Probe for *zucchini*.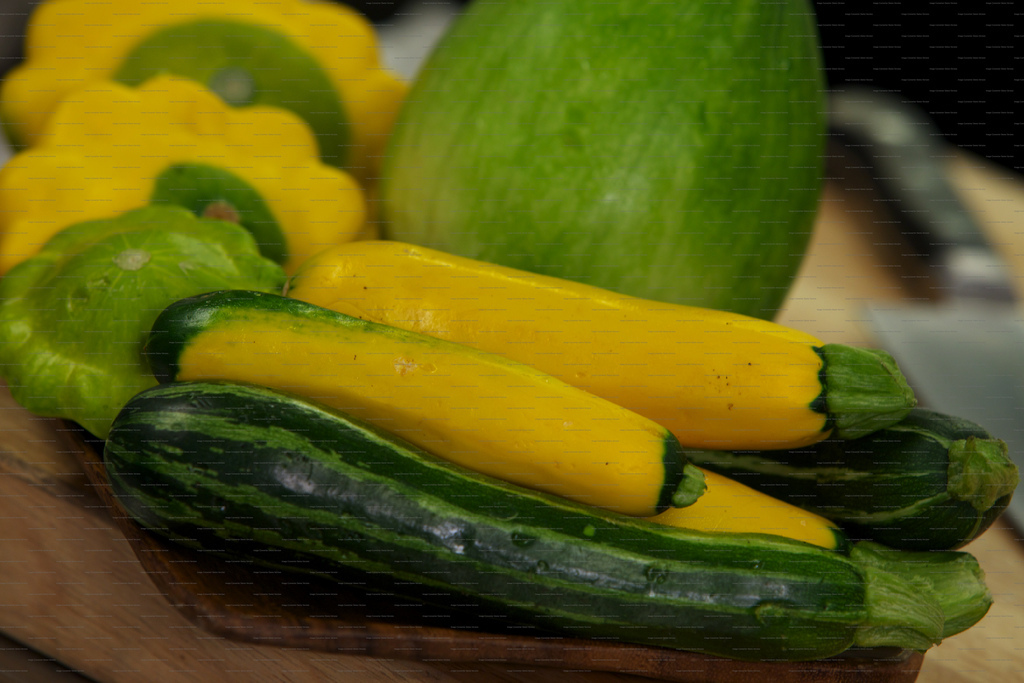
Probe result: [left=276, top=236, right=904, bottom=437].
